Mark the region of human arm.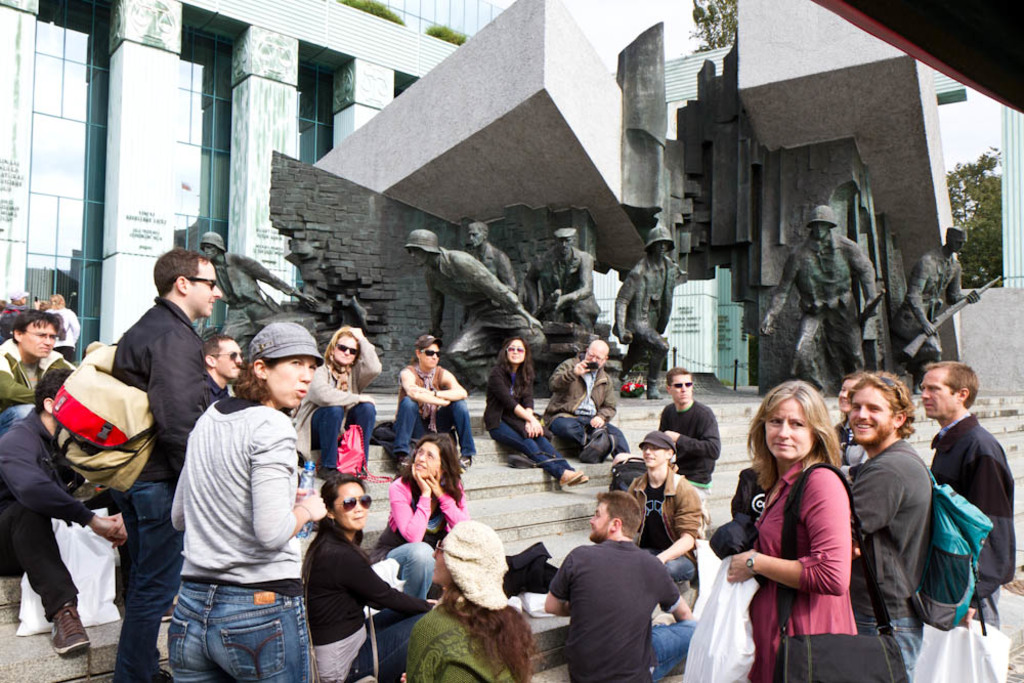
Region: (left=608, top=265, right=635, bottom=344).
